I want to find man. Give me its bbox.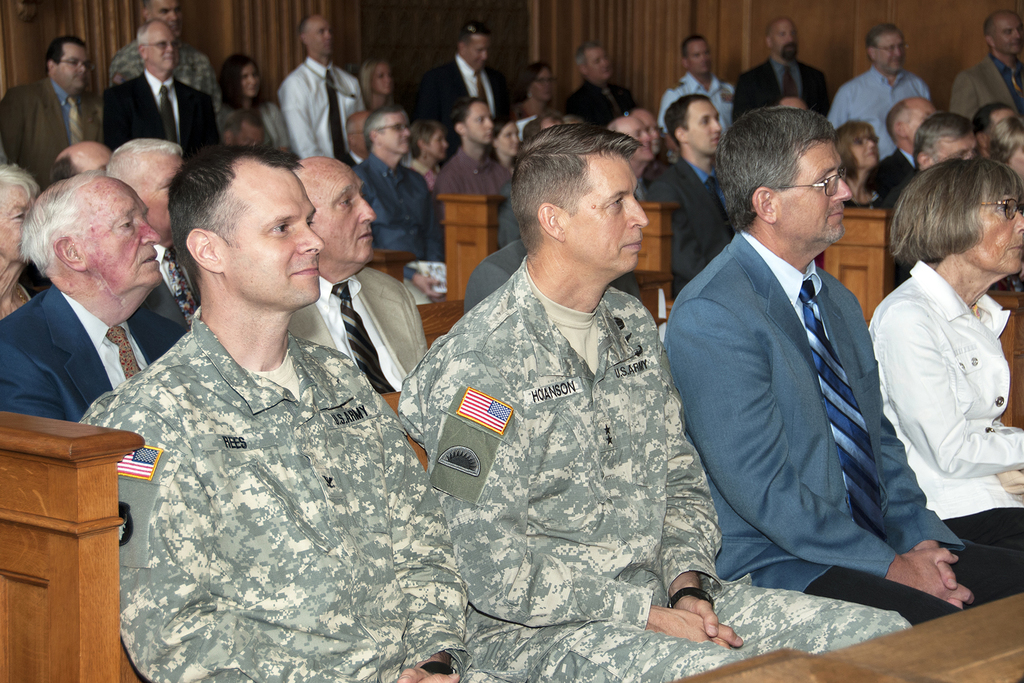
(104,17,222,164).
